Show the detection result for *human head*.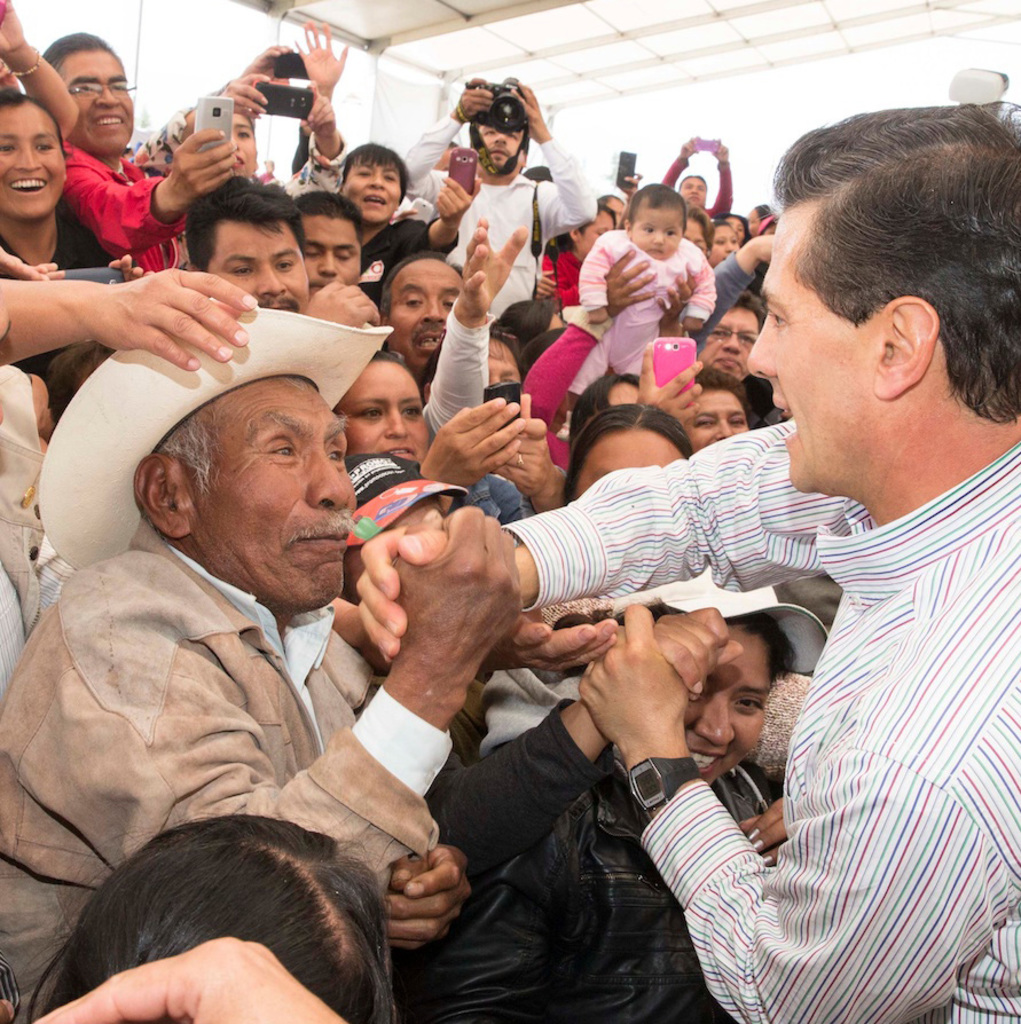
box=[42, 812, 395, 1023].
